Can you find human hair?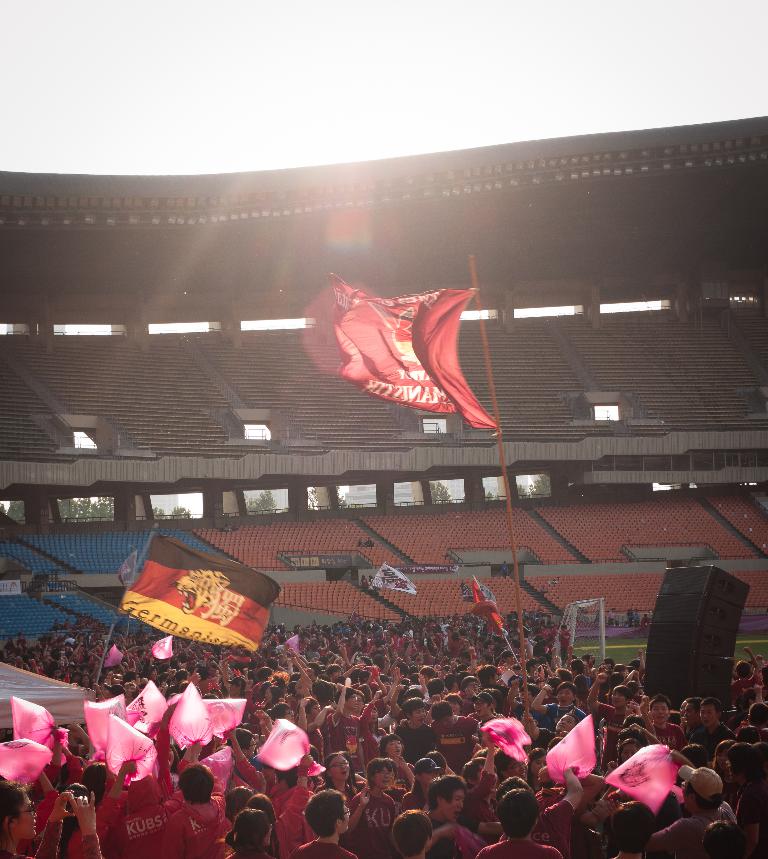
Yes, bounding box: <region>378, 732, 403, 757</region>.
